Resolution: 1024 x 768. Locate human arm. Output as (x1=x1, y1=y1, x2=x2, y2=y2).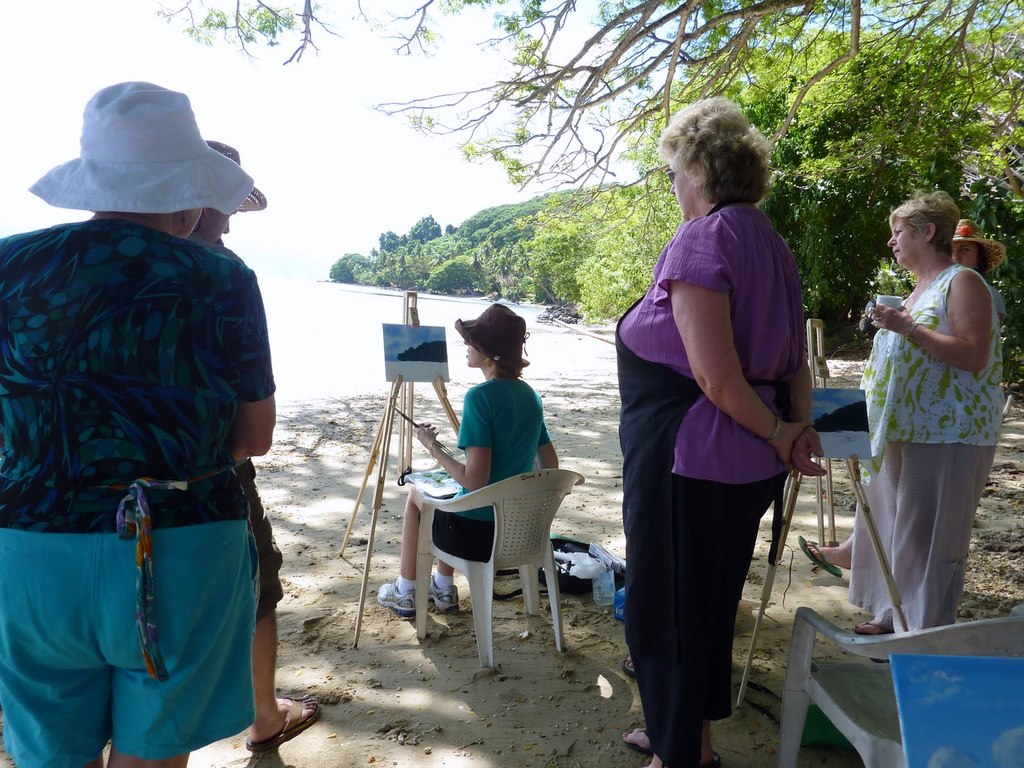
(x1=229, y1=268, x2=291, y2=470).
